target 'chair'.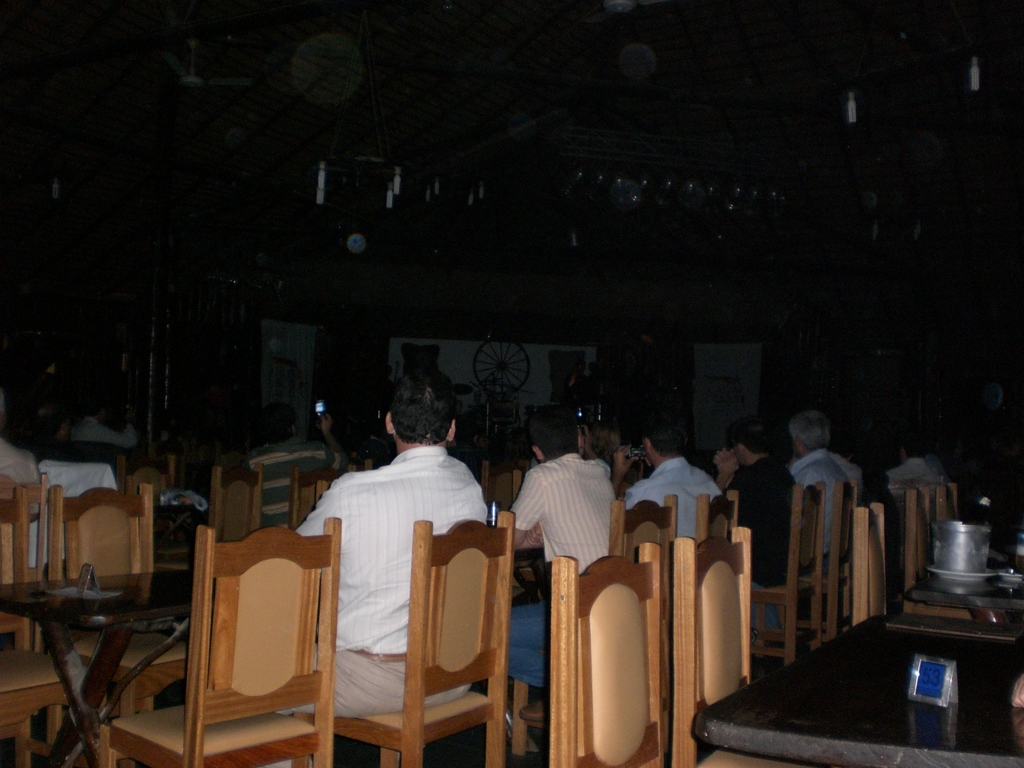
Target region: 609,492,679,564.
